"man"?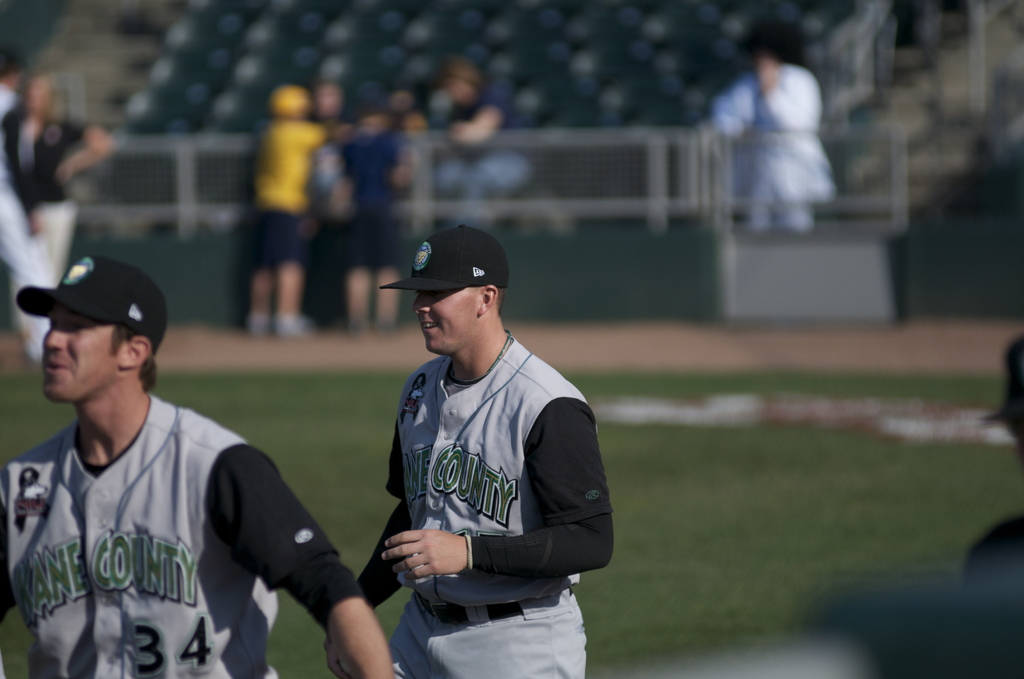
pyautogui.locateOnScreen(0, 251, 394, 678)
